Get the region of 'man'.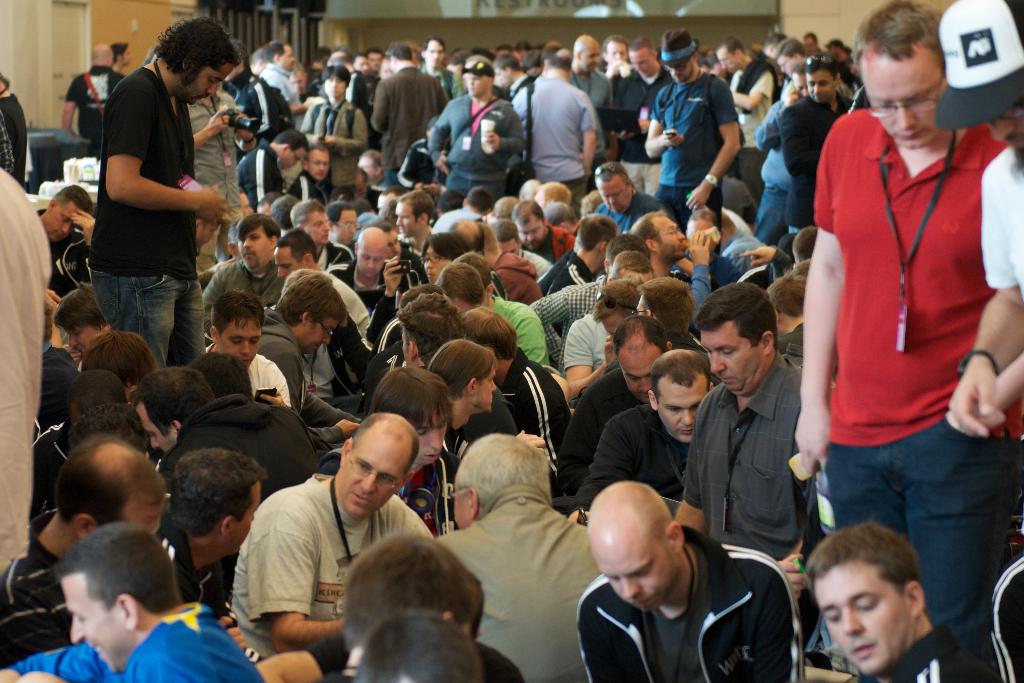
x1=317, y1=227, x2=396, y2=344.
